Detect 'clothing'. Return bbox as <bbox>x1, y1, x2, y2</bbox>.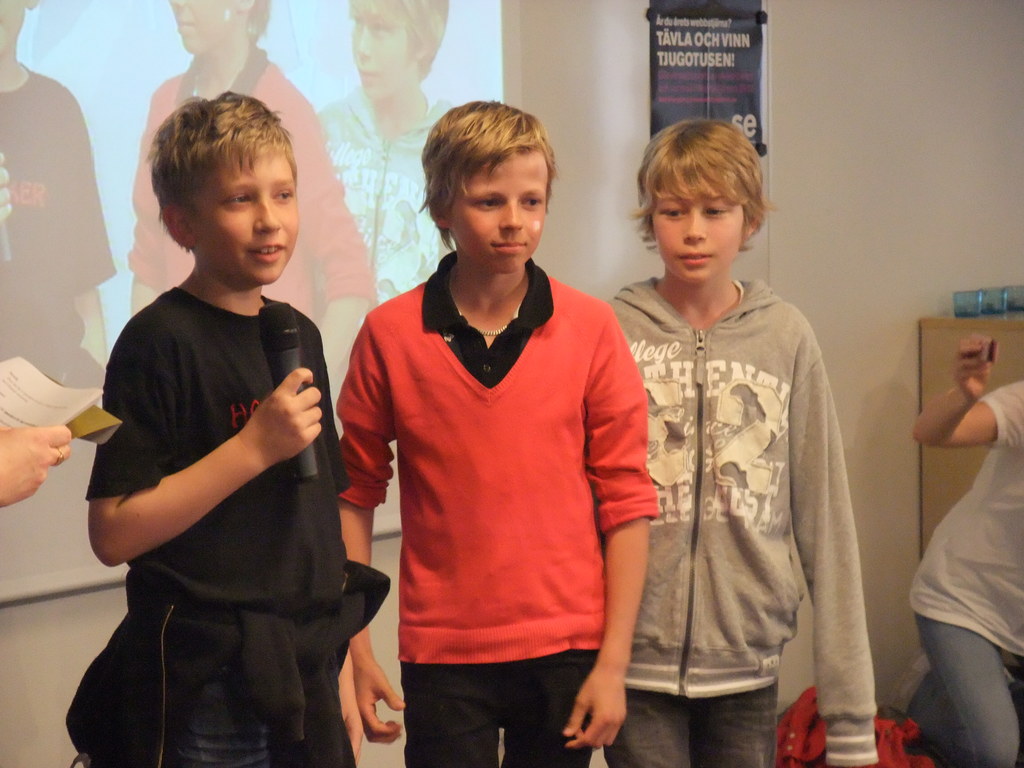
<bbox>909, 379, 1023, 767</bbox>.
